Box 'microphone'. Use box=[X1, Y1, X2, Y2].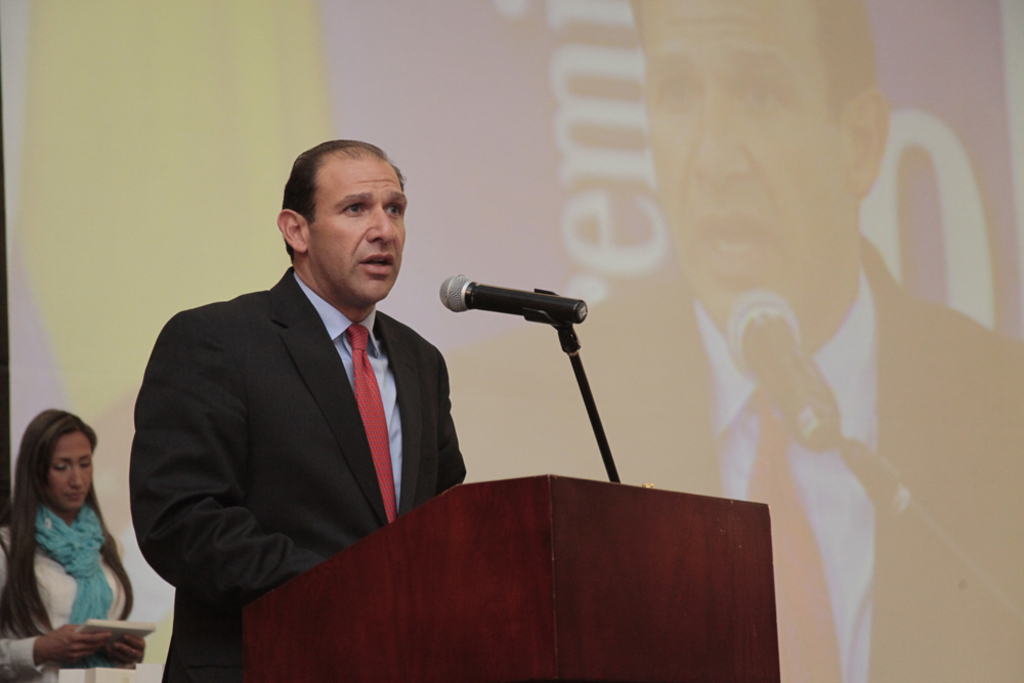
box=[722, 291, 834, 452].
